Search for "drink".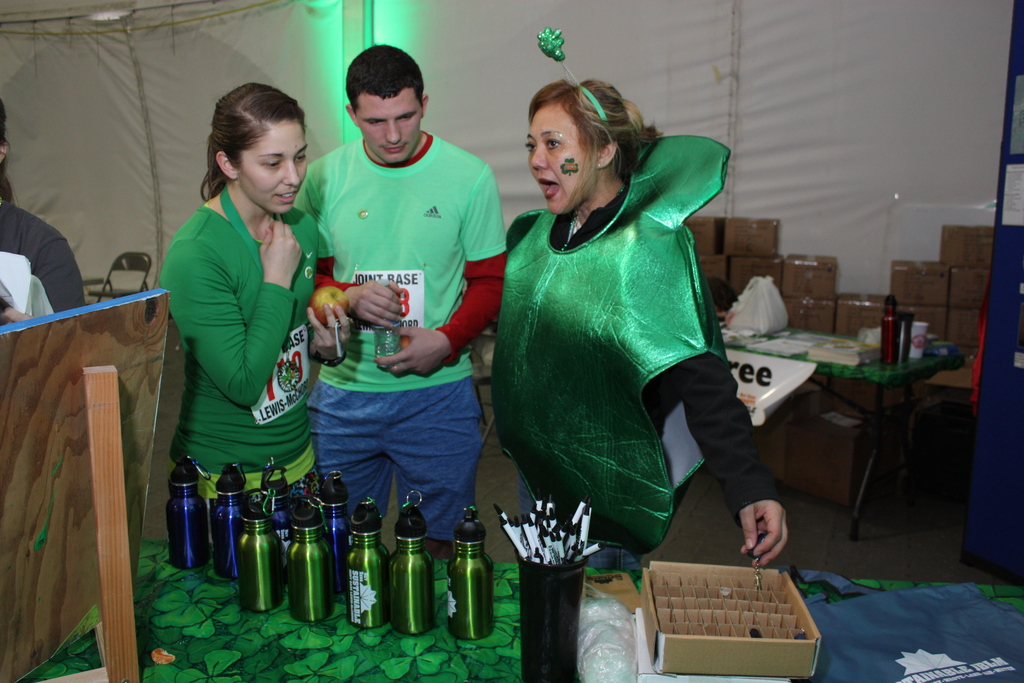
Found at 212, 483, 277, 623.
